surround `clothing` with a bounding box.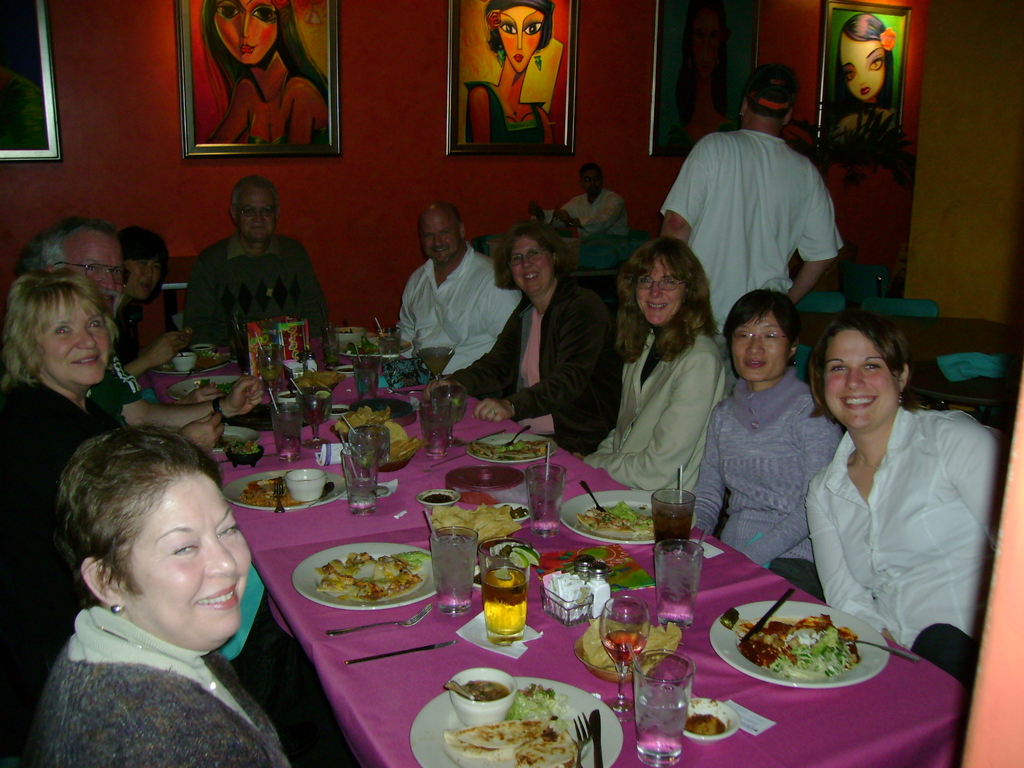
[left=250, top=89, right=323, bottom=161].
